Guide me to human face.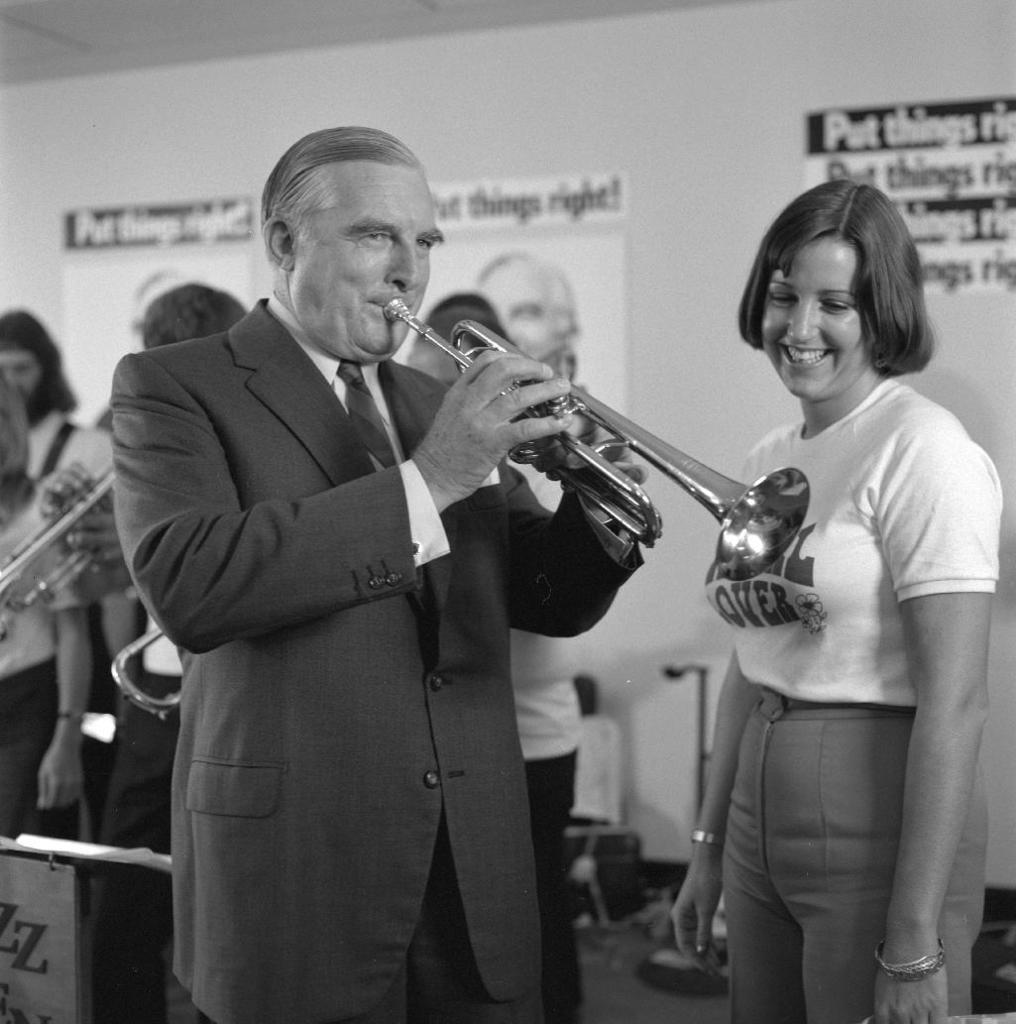
Guidance: <bbox>482, 257, 582, 369</bbox>.
